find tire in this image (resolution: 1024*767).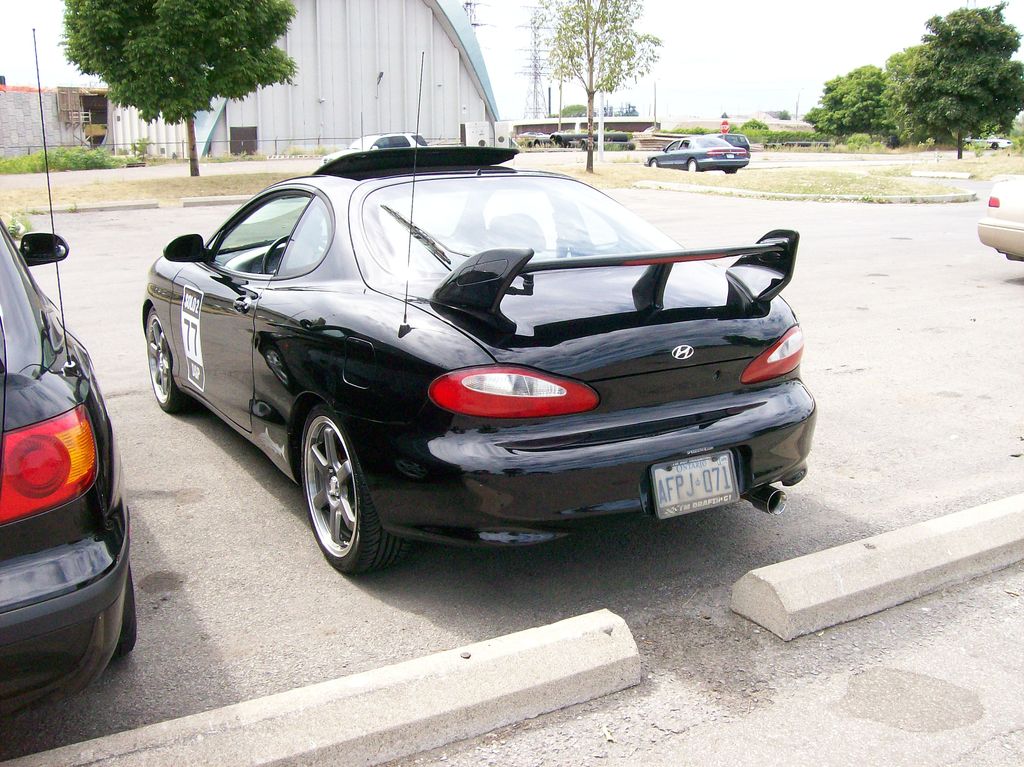
bbox=[686, 157, 700, 174].
